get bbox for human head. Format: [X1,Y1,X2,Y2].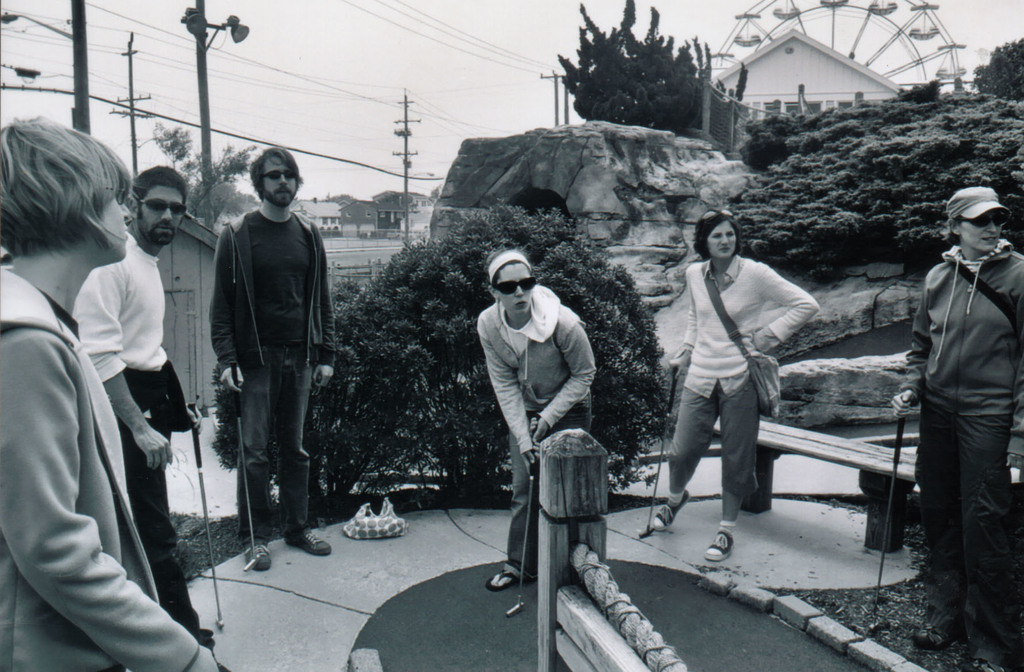
[126,161,193,247].
